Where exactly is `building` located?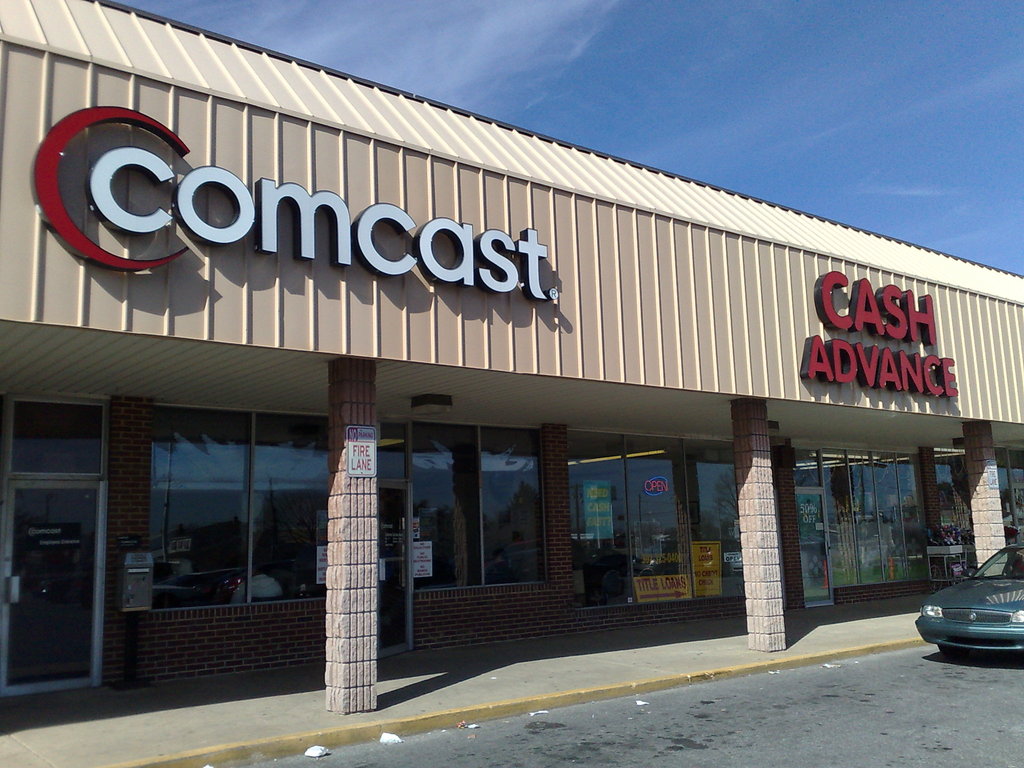
Its bounding box is bbox=(0, 0, 1023, 767).
